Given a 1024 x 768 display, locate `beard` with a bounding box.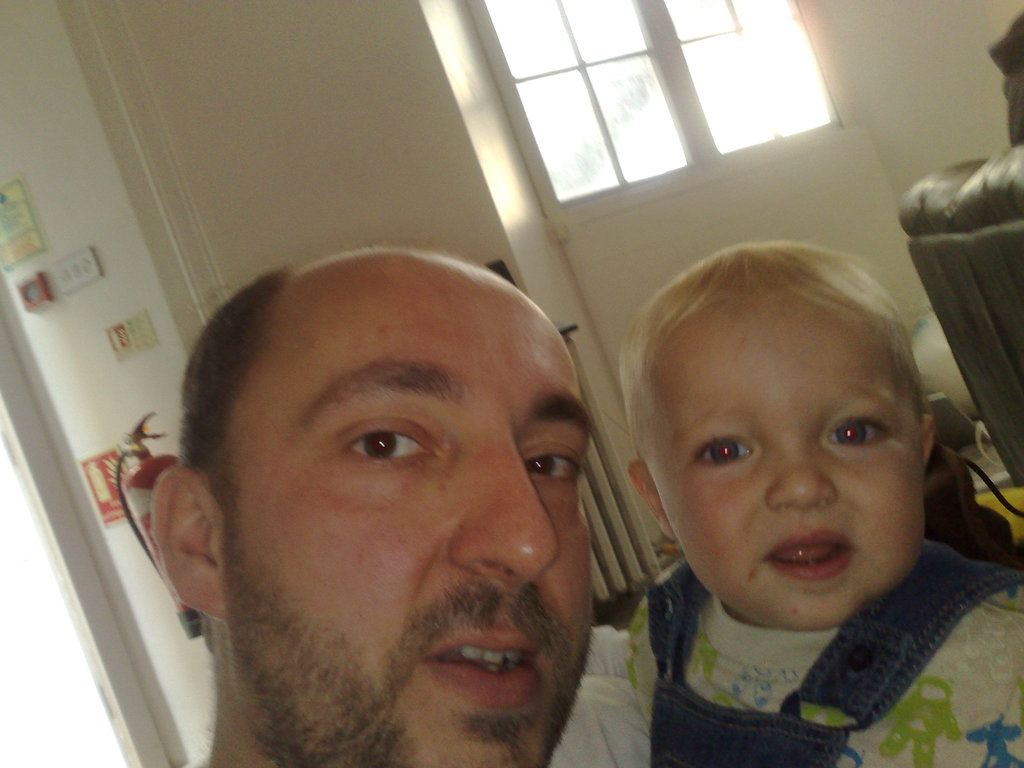
Located: rect(234, 434, 657, 757).
